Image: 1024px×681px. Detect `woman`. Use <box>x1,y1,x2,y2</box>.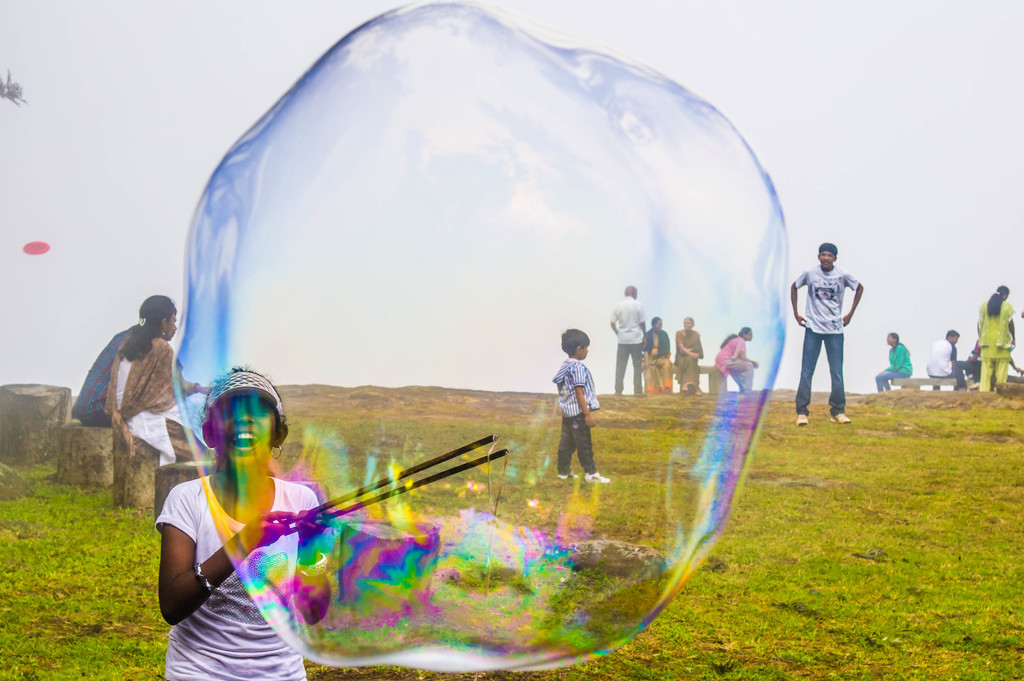
<box>976,285,1018,394</box>.
